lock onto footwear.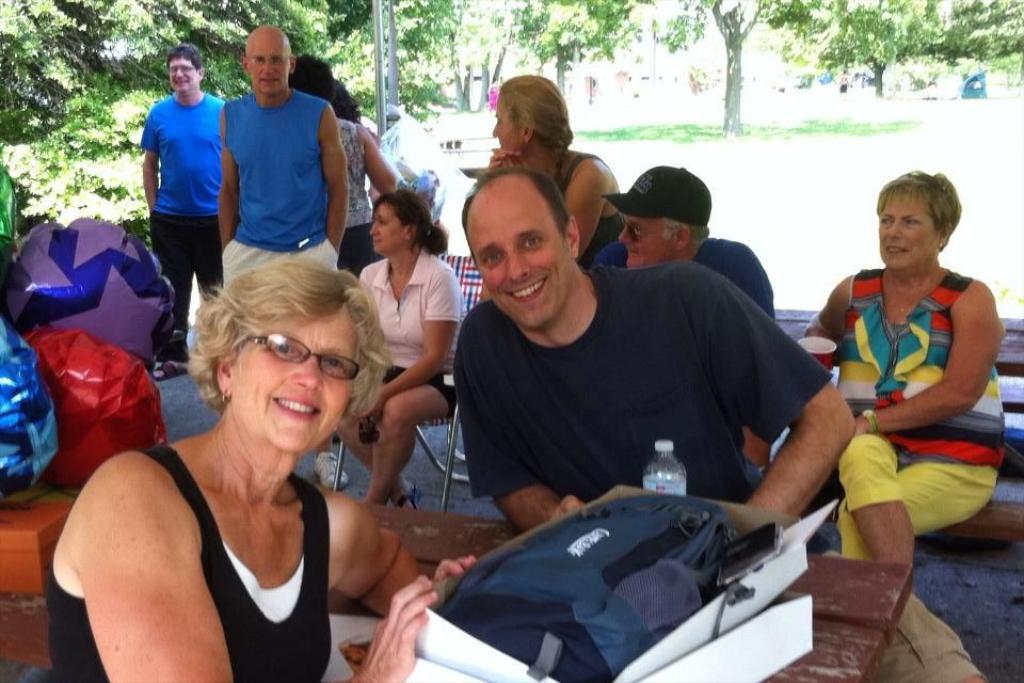
Locked: bbox=(395, 482, 423, 512).
